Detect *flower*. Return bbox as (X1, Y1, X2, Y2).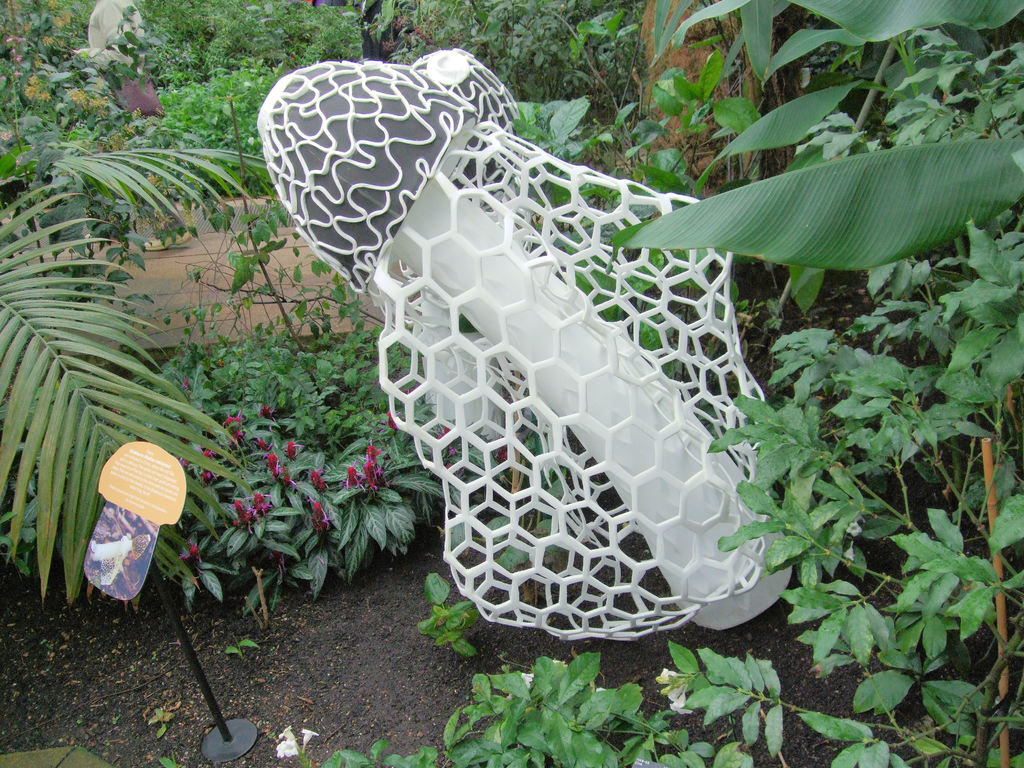
(365, 463, 381, 491).
